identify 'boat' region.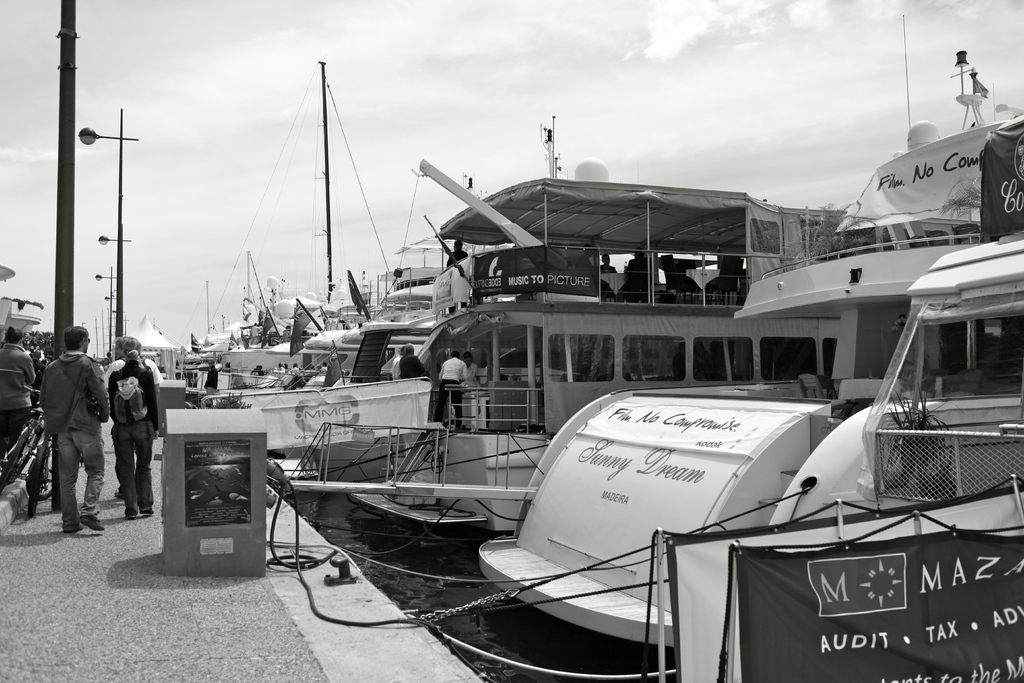
Region: [x1=479, y1=10, x2=1023, y2=682].
